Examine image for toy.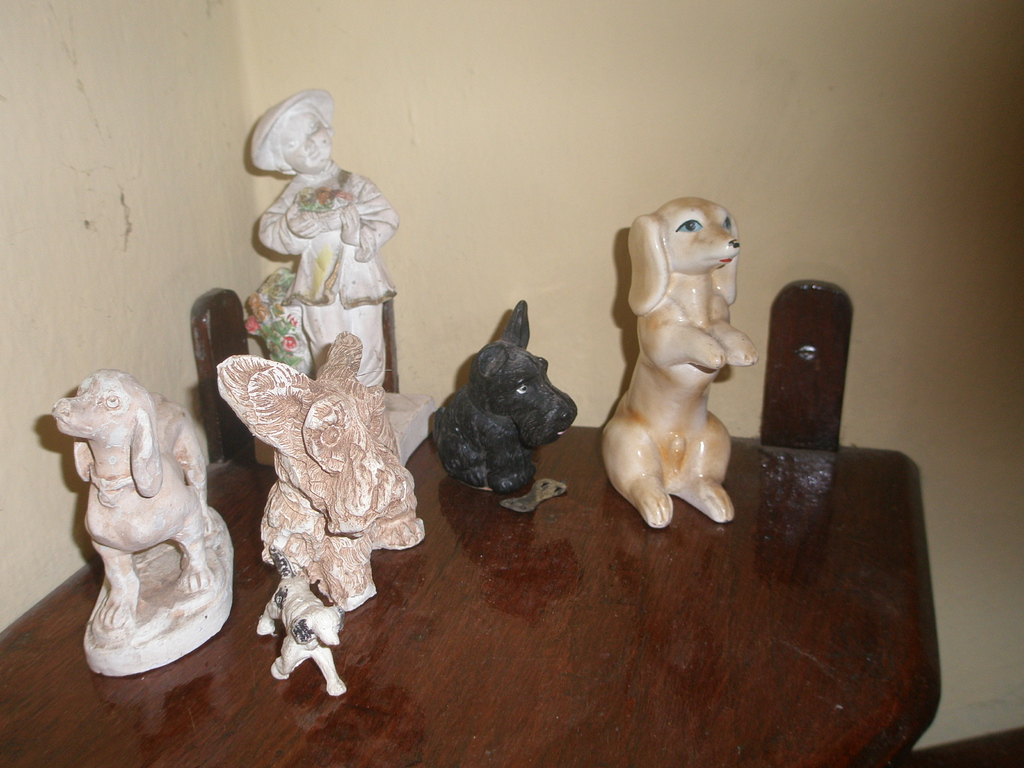
Examination result: 444 304 579 511.
